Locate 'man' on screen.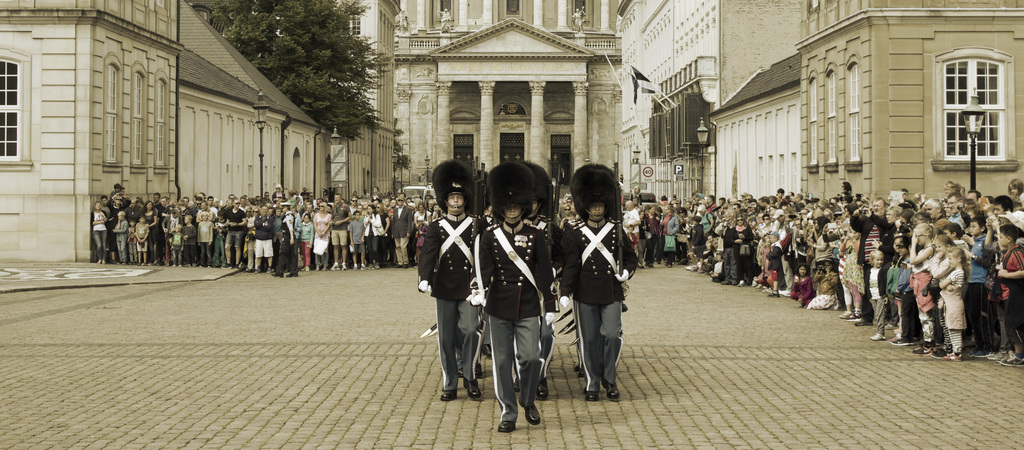
On screen at bbox=(392, 193, 411, 268).
